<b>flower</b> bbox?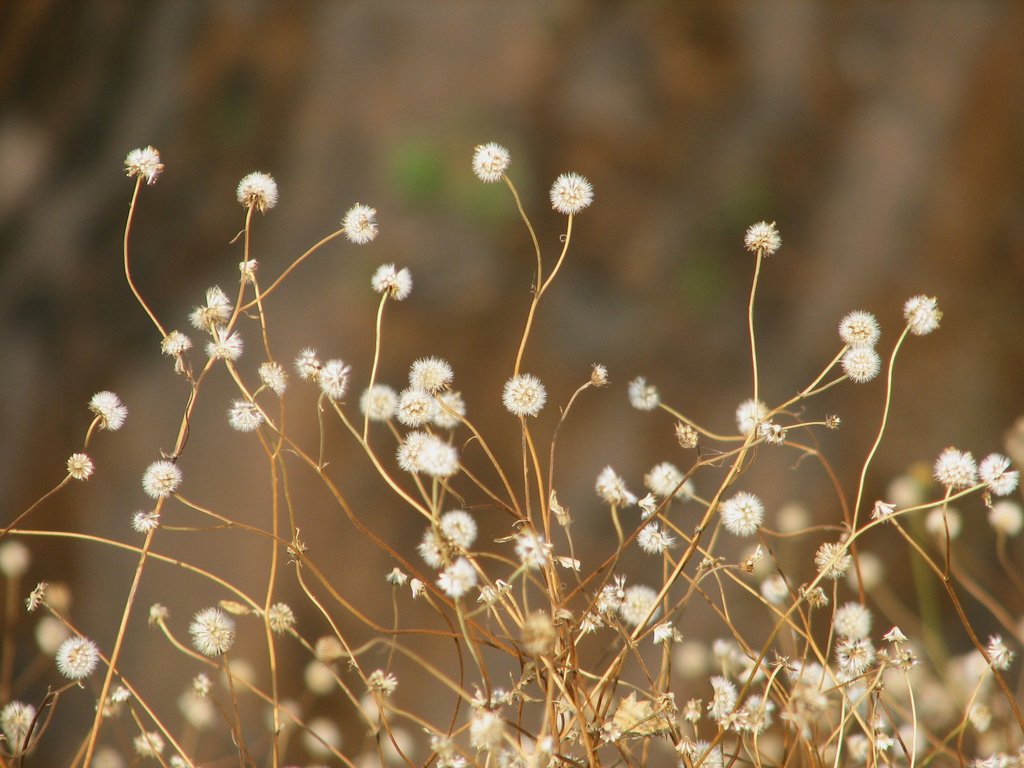
(345,198,381,244)
